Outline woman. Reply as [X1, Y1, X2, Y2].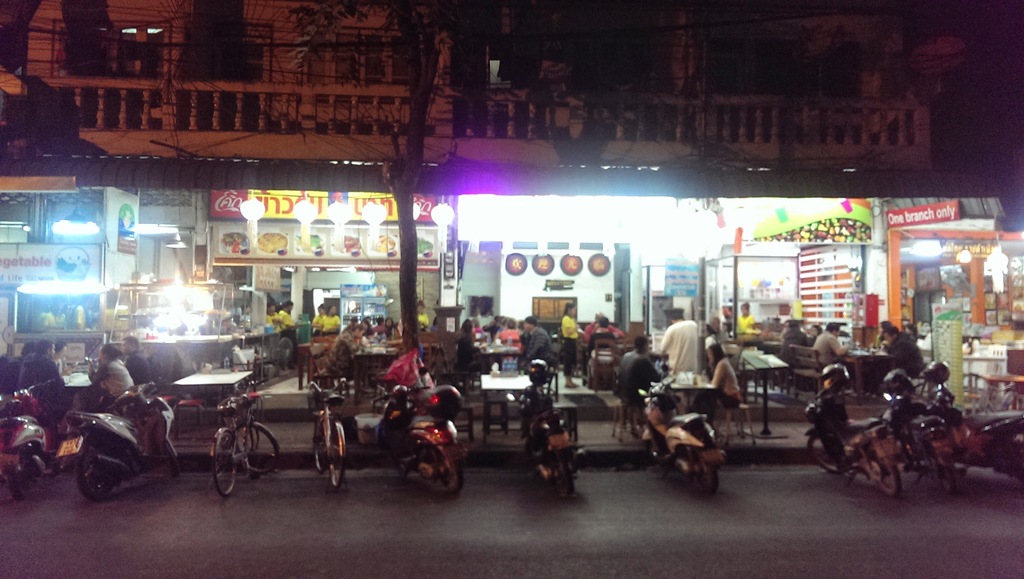
[875, 321, 892, 351].
